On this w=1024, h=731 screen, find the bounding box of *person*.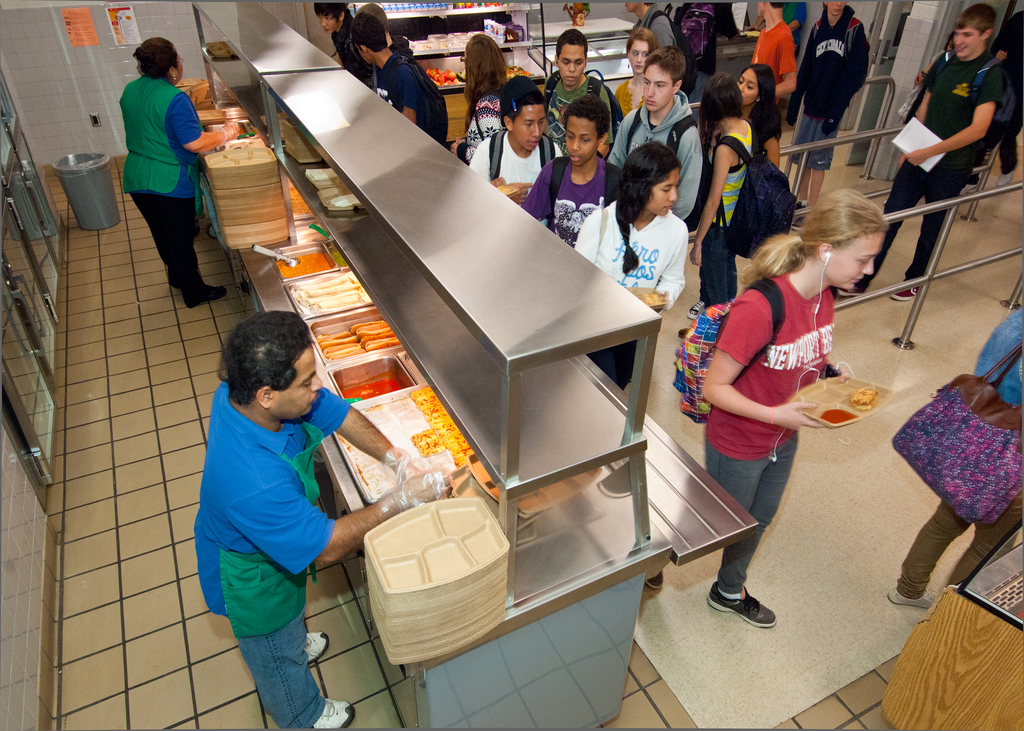
Bounding box: select_region(644, 186, 894, 627).
